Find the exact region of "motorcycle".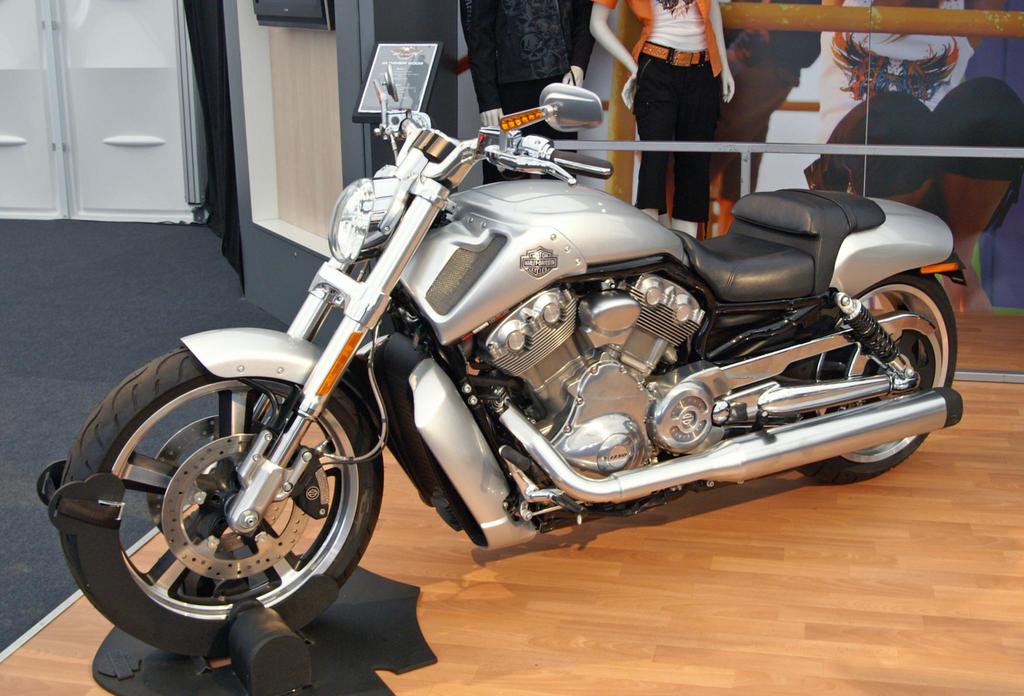
Exact region: 83:67:962:638.
